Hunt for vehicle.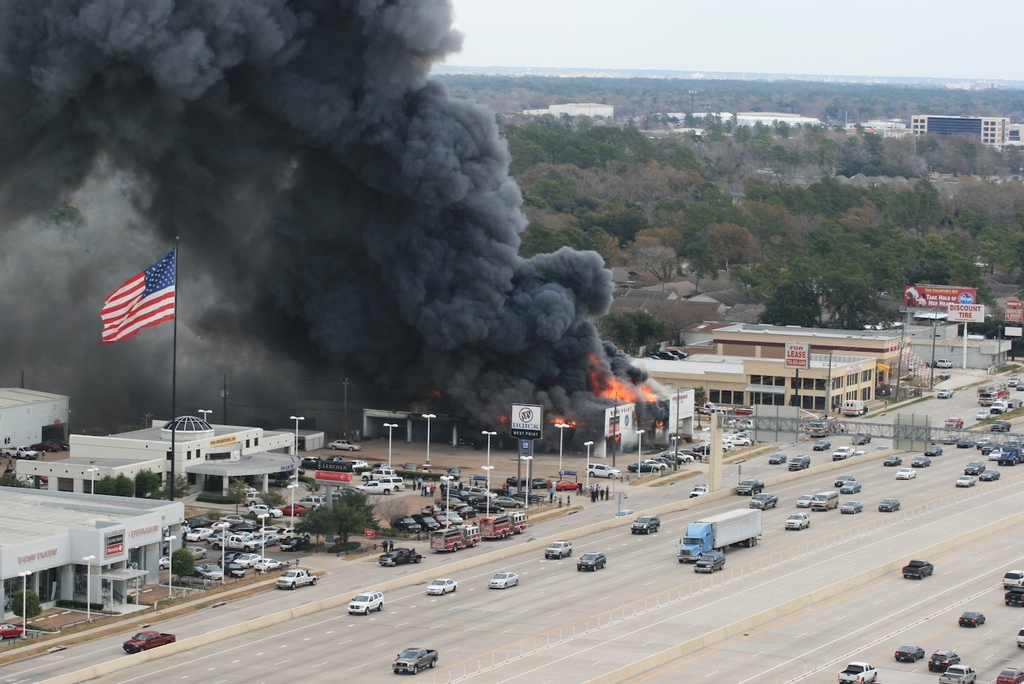
Hunted down at x1=881 y1=452 x2=906 y2=466.
